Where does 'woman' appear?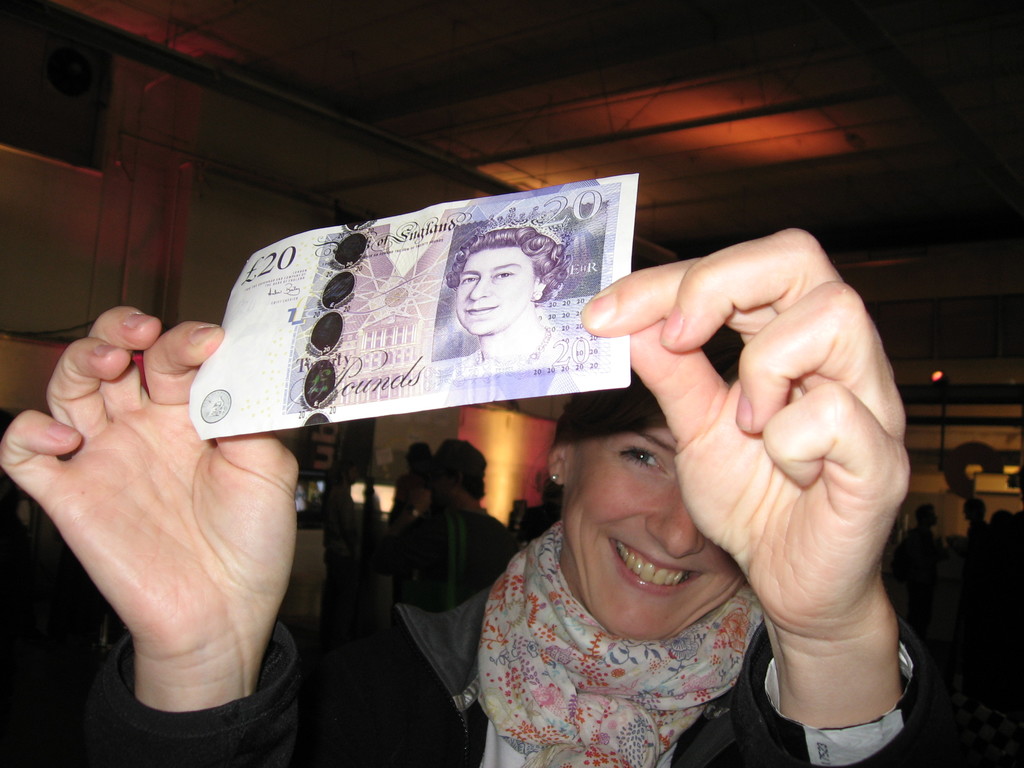
Appears at {"left": 0, "top": 228, "right": 938, "bottom": 767}.
